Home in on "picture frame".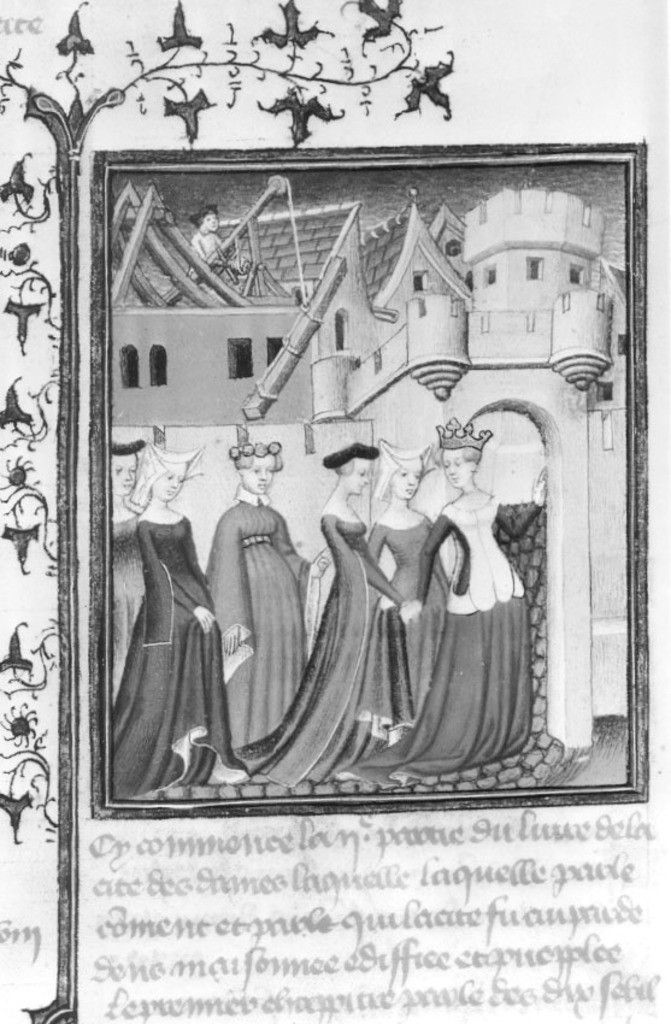
Homed in at bbox=(10, 46, 661, 938).
